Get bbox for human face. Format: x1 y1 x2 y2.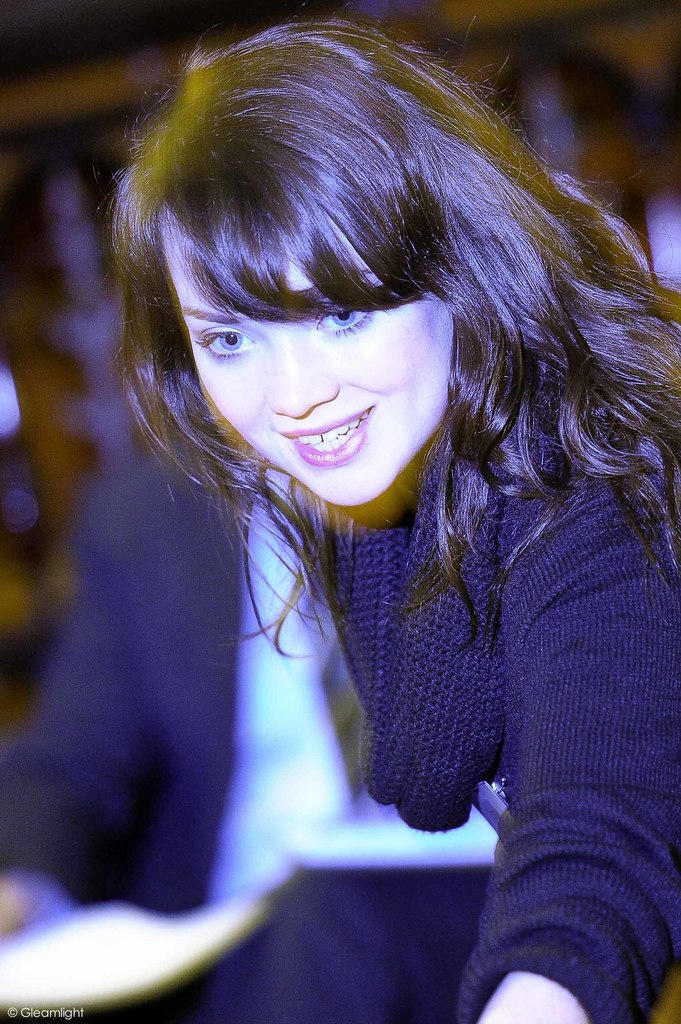
166 209 463 509.
